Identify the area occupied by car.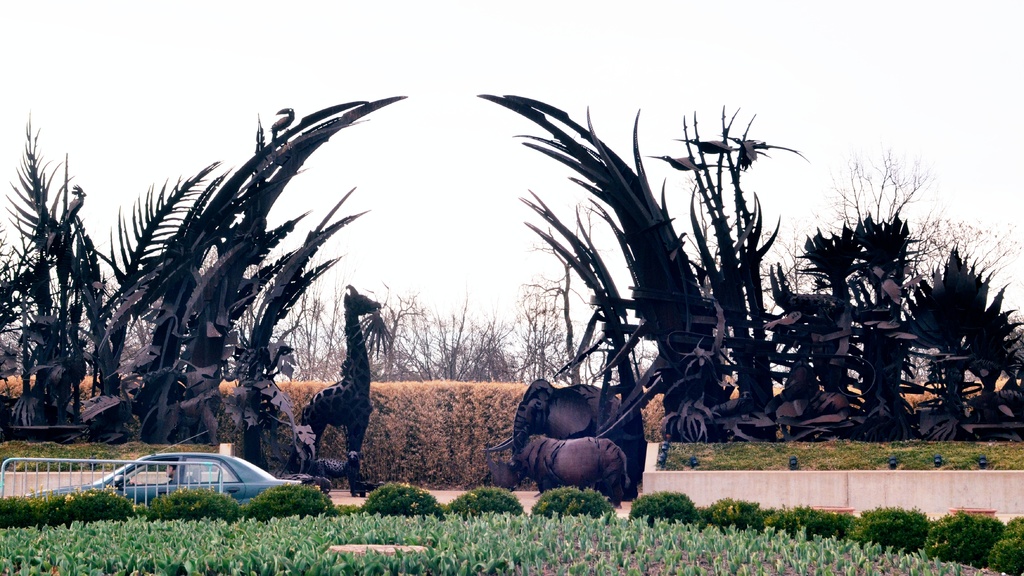
Area: {"x1": 24, "y1": 433, "x2": 321, "y2": 506}.
